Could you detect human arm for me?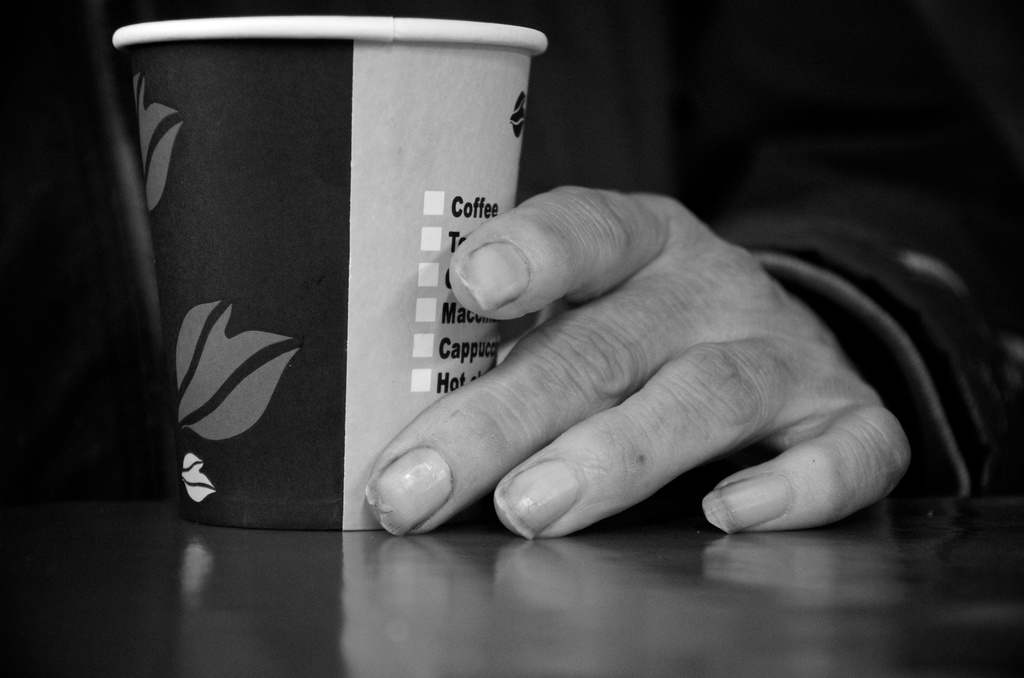
Detection result: Rect(294, 70, 886, 613).
